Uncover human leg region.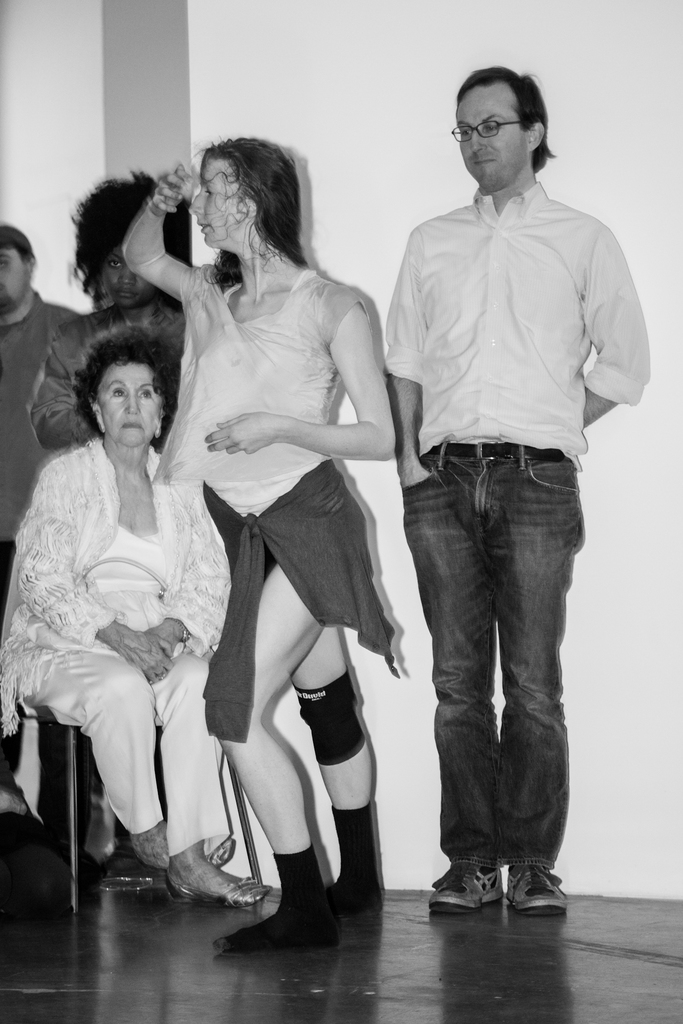
Uncovered: [left=14, top=641, right=163, bottom=867].
